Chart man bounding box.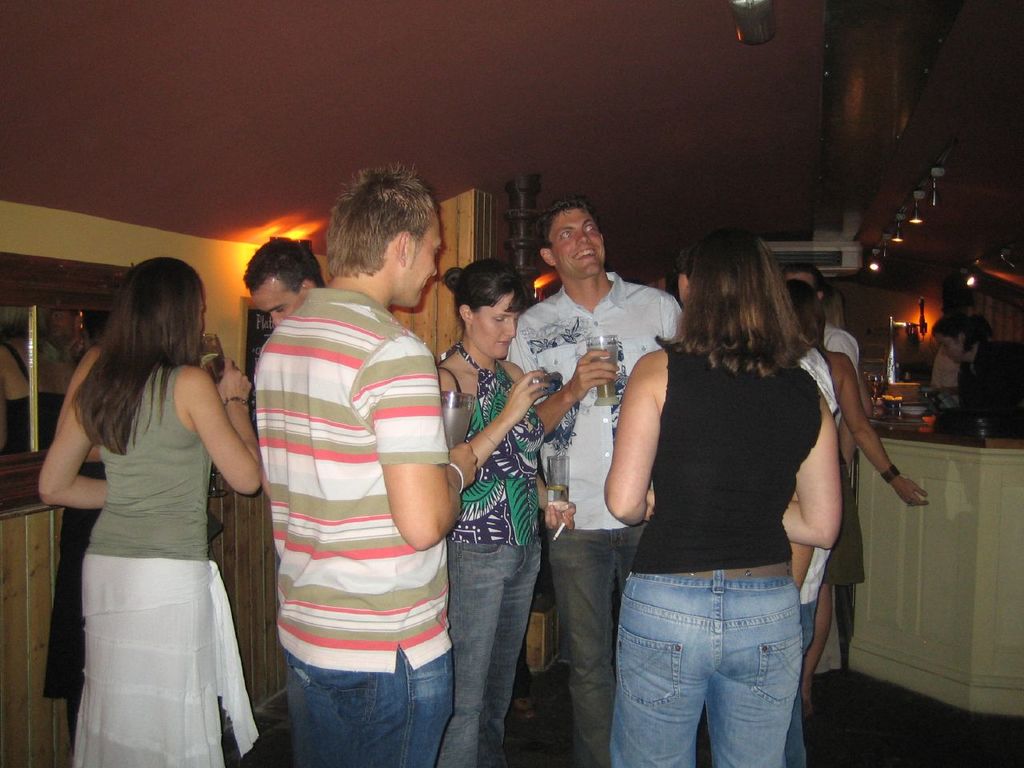
Charted: bbox=(220, 163, 478, 765).
